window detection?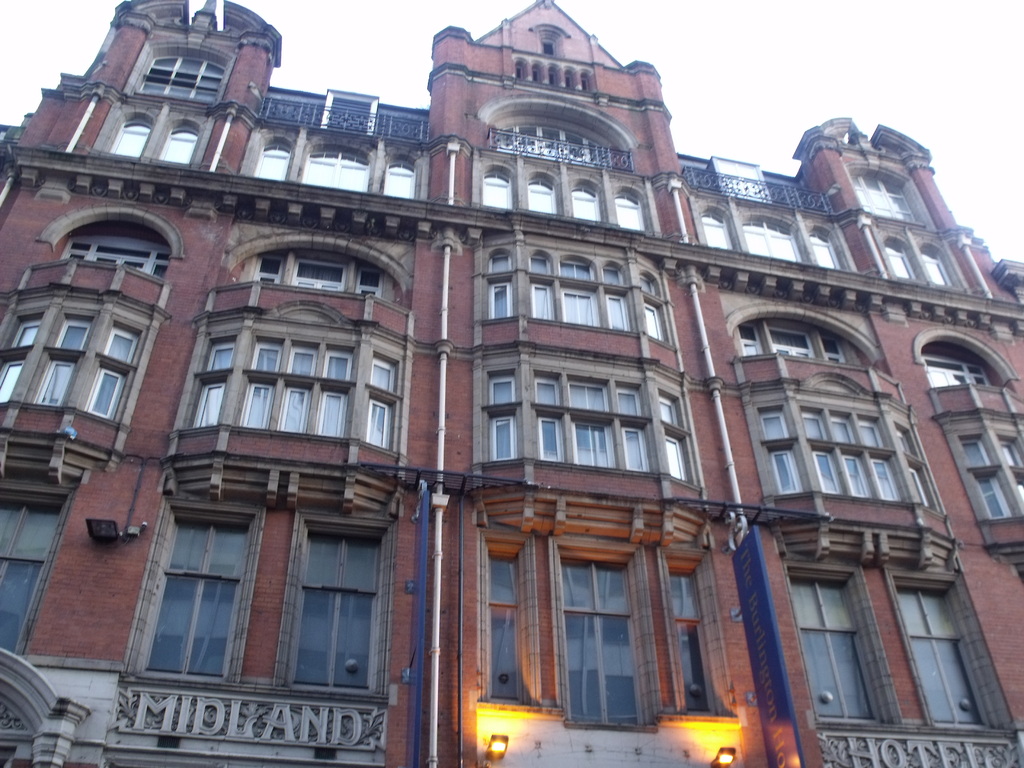
672:572:721:717
